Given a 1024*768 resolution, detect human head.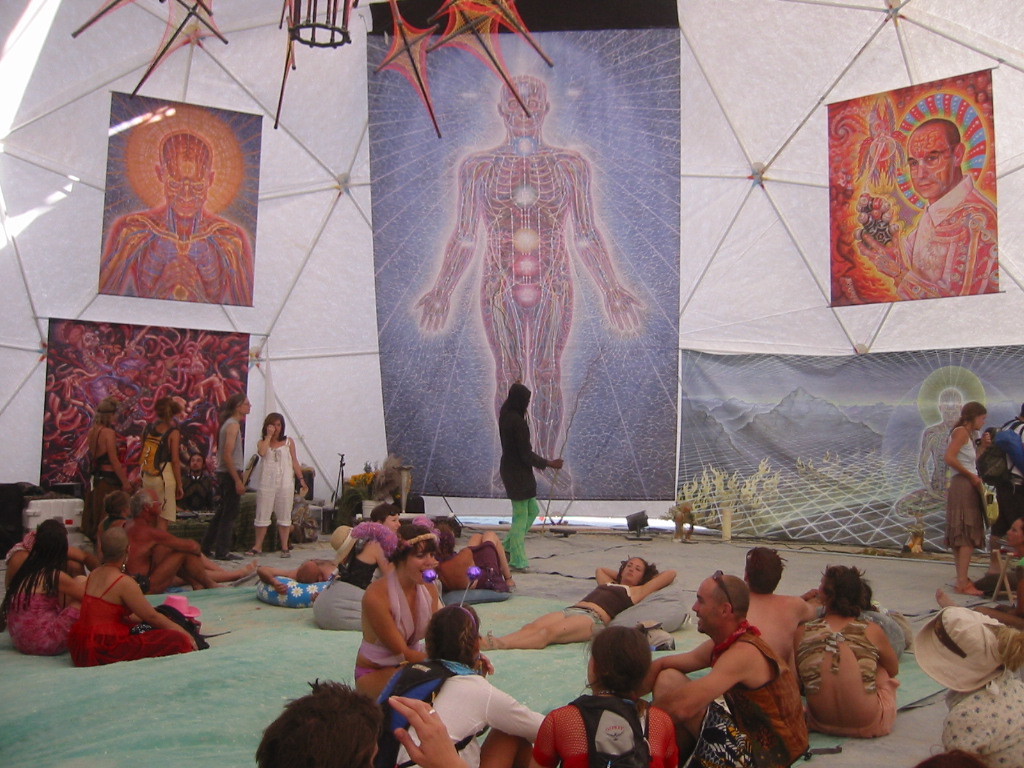
427 602 480 664.
